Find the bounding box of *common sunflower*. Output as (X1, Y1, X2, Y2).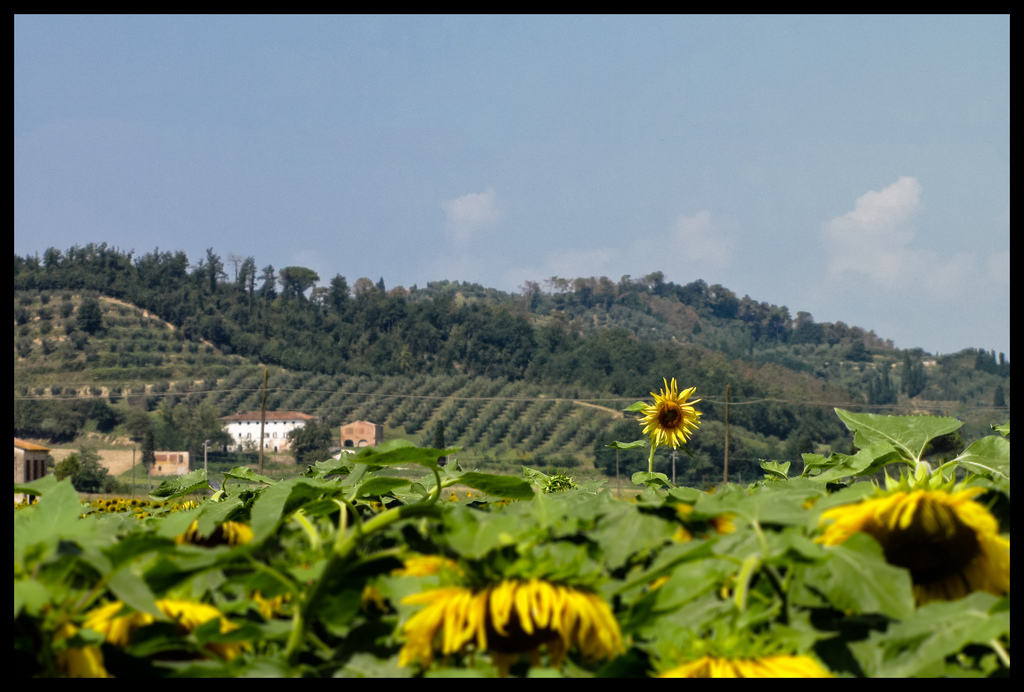
(42, 591, 245, 678).
